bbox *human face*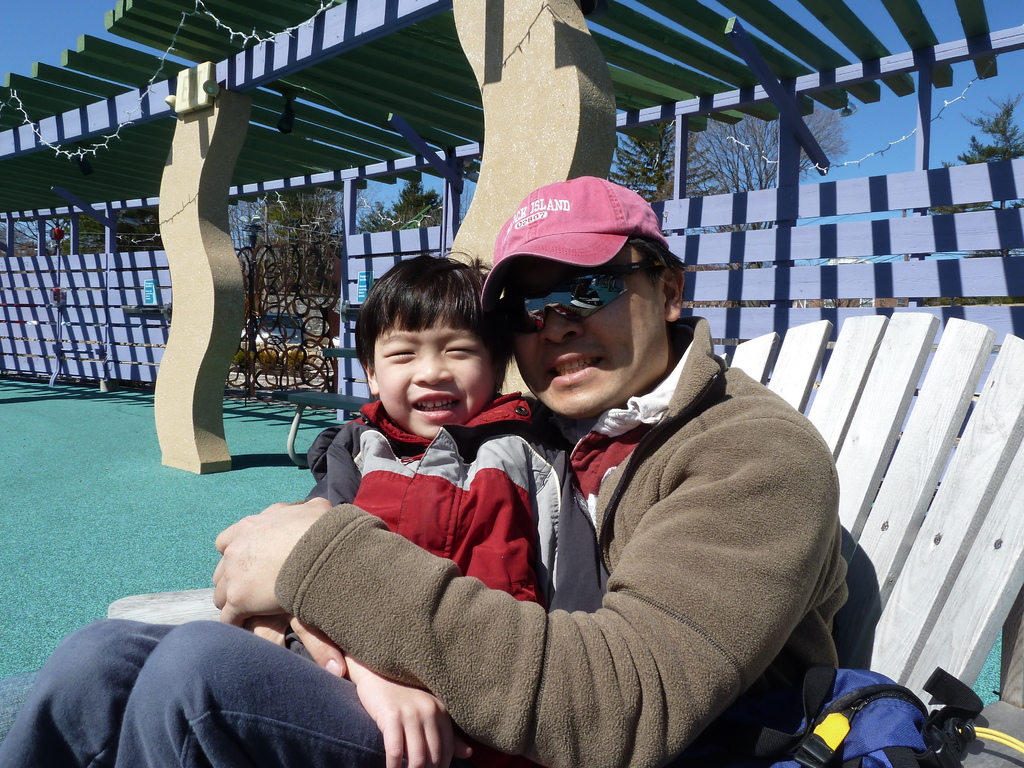
{"x1": 506, "y1": 243, "x2": 666, "y2": 419}
